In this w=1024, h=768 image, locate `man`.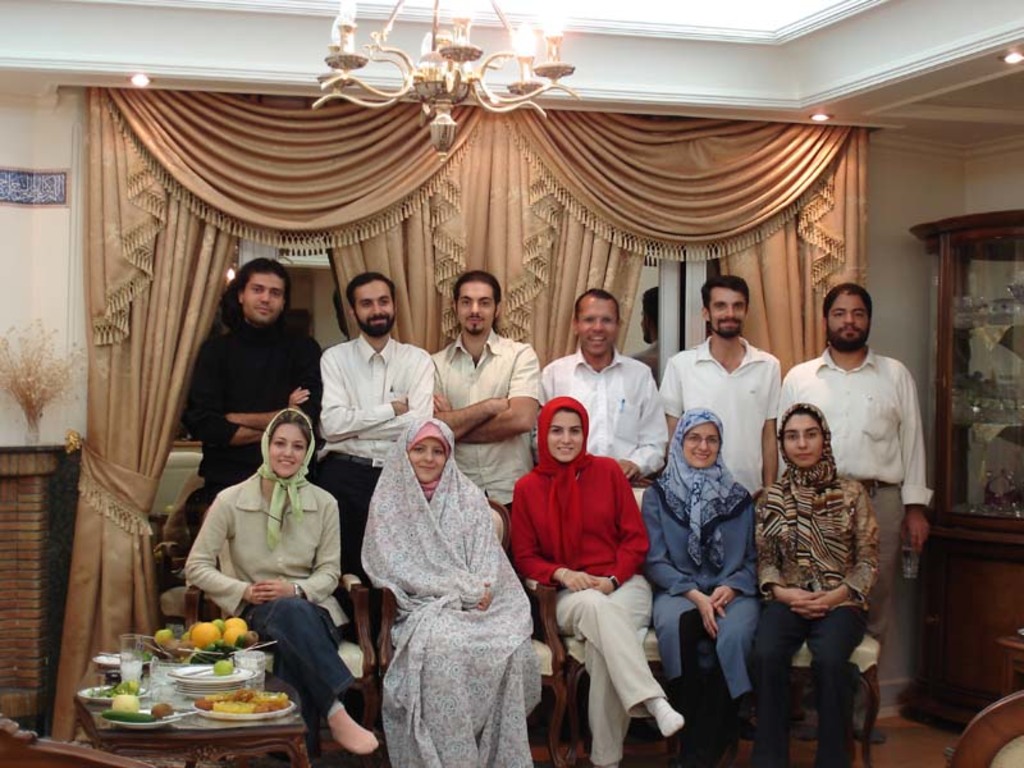
Bounding box: {"x1": 175, "y1": 257, "x2": 329, "y2": 495}.
